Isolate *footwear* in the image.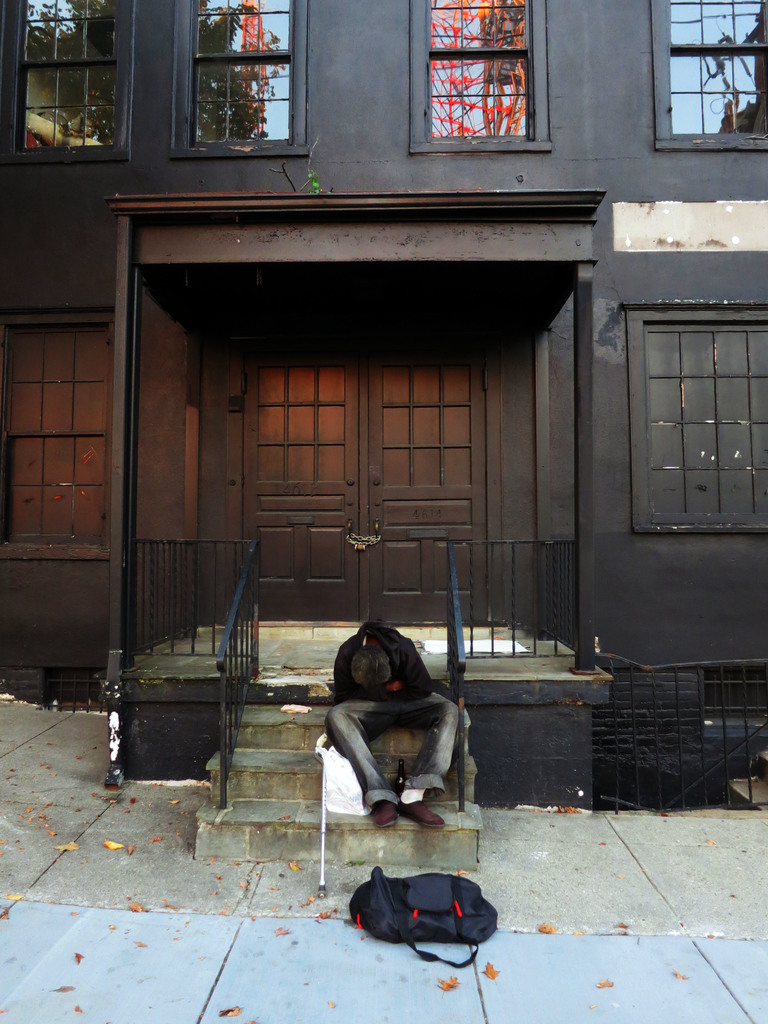
Isolated region: [x1=398, y1=803, x2=452, y2=829].
